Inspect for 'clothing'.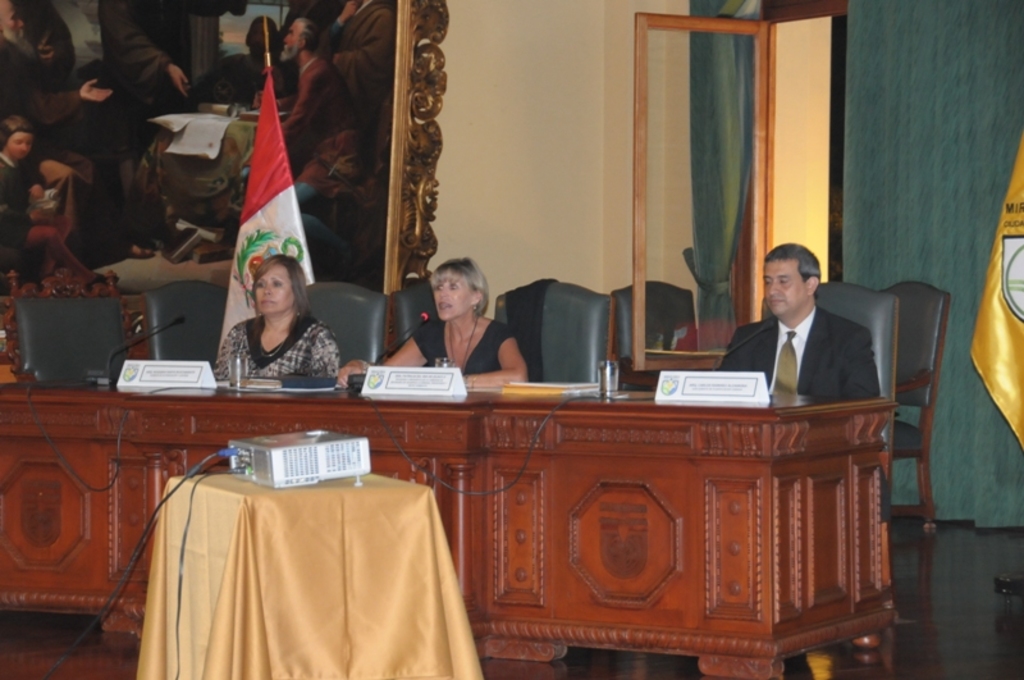
Inspection: 0,154,38,254.
